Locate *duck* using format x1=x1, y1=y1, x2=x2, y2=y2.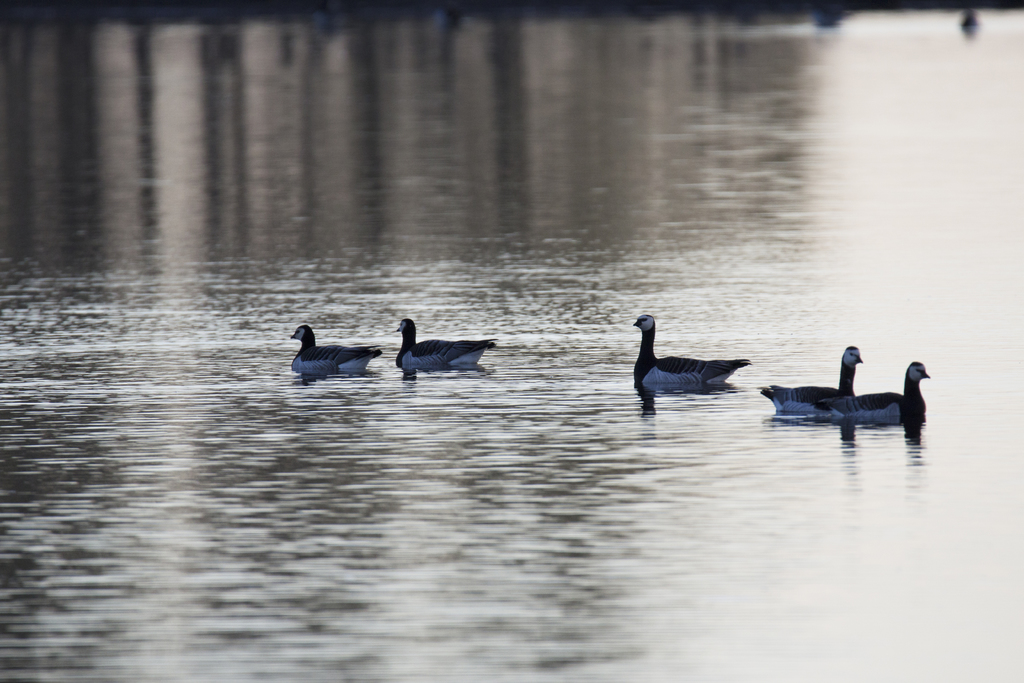
x1=796, y1=361, x2=930, y2=429.
